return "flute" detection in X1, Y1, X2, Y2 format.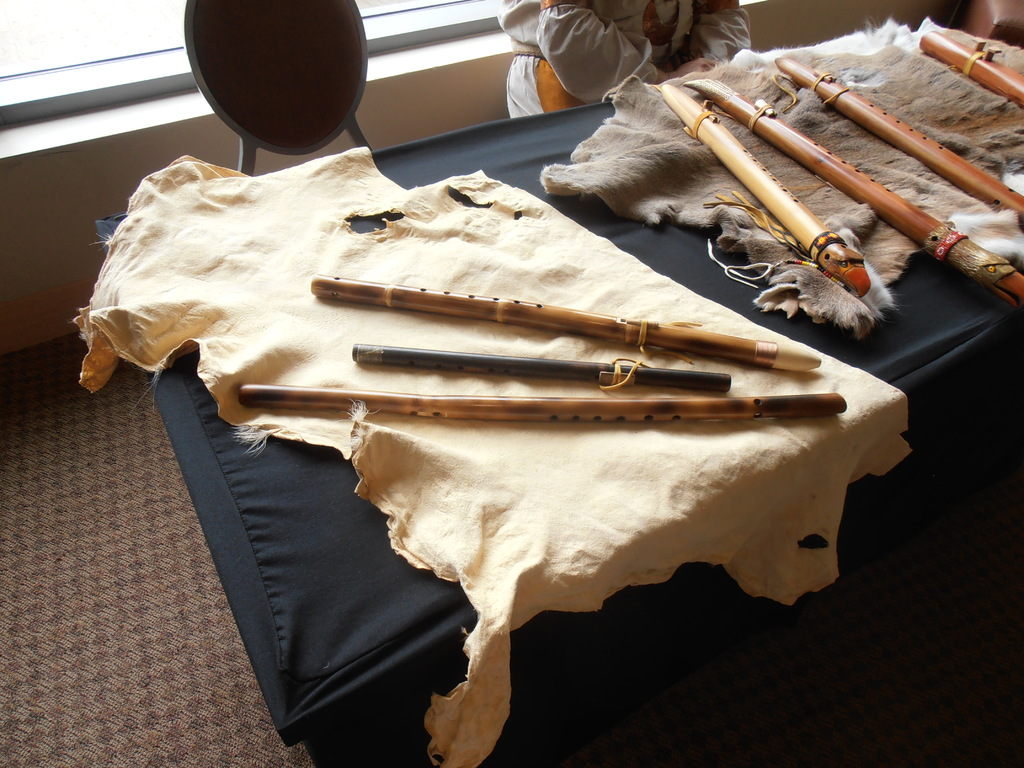
237, 383, 845, 419.
